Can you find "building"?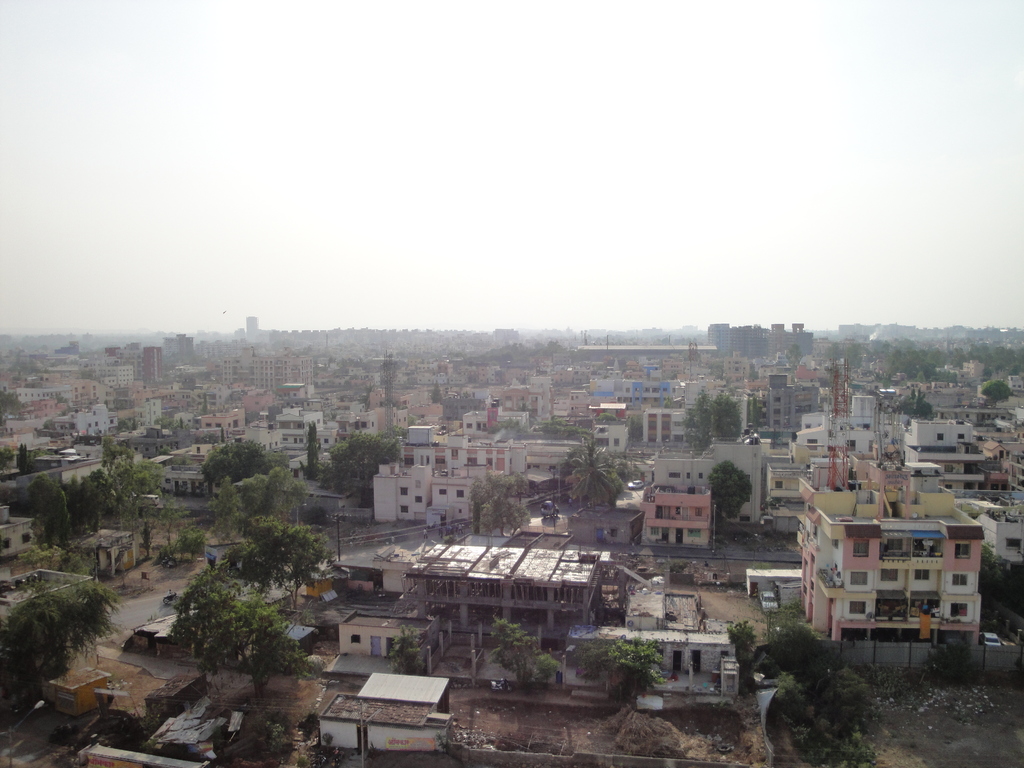
Yes, bounding box: pyautogui.locateOnScreen(801, 419, 877, 453).
